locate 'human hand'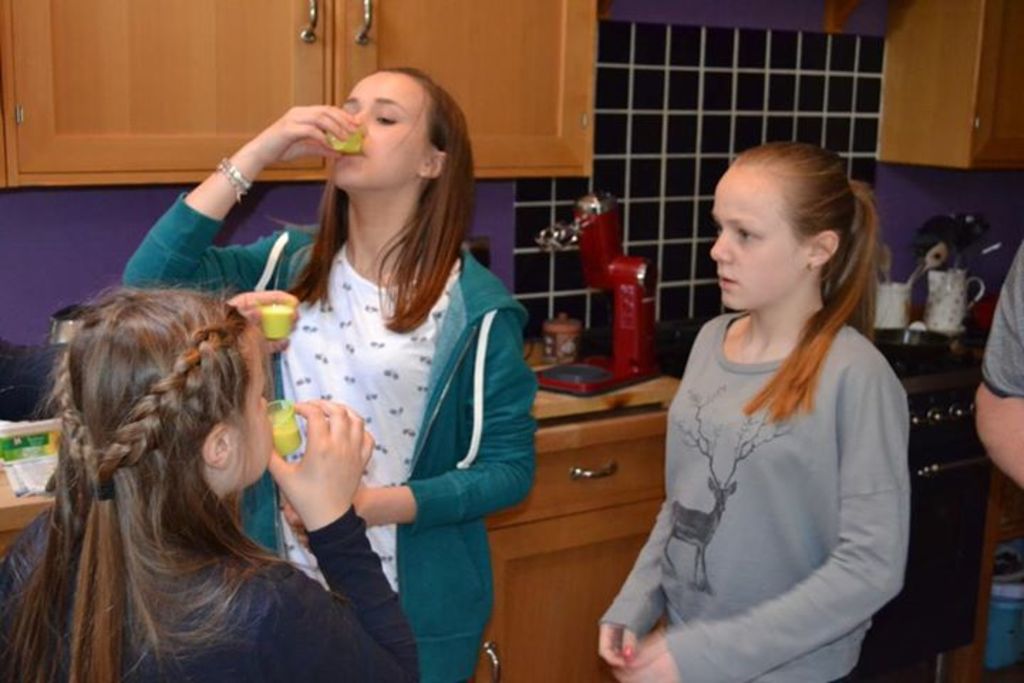
{"x1": 284, "y1": 401, "x2": 363, "y2": 512}
